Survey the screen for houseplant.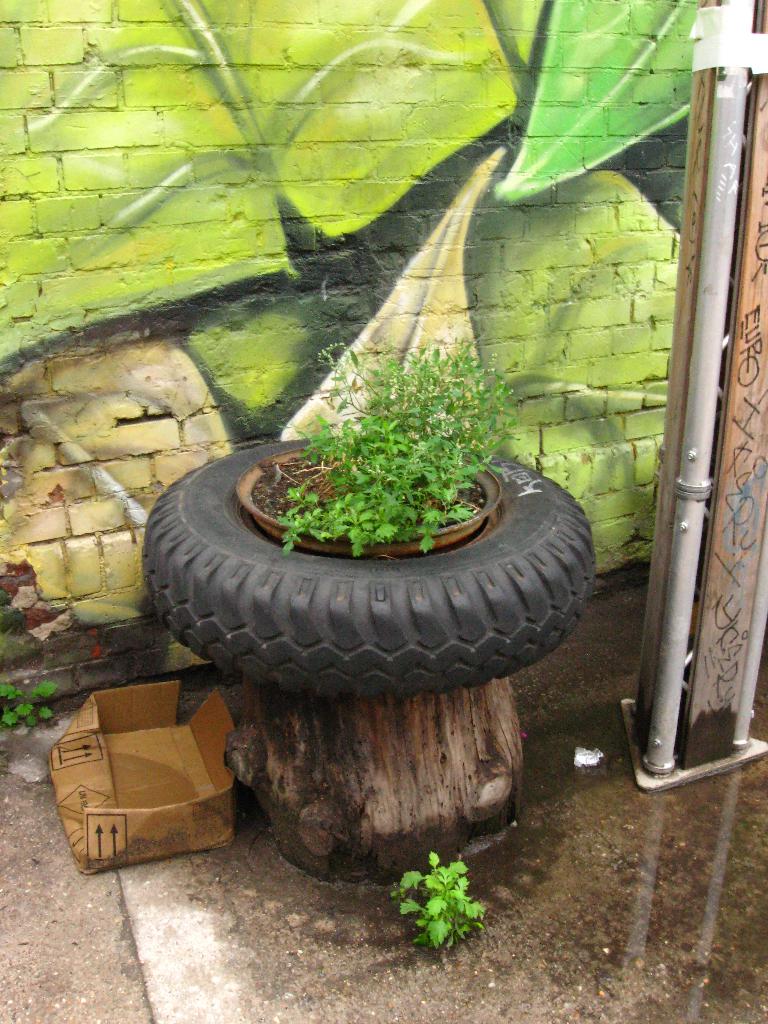
Survey found: x1=233, y1=349, x2=522, y2=567.
